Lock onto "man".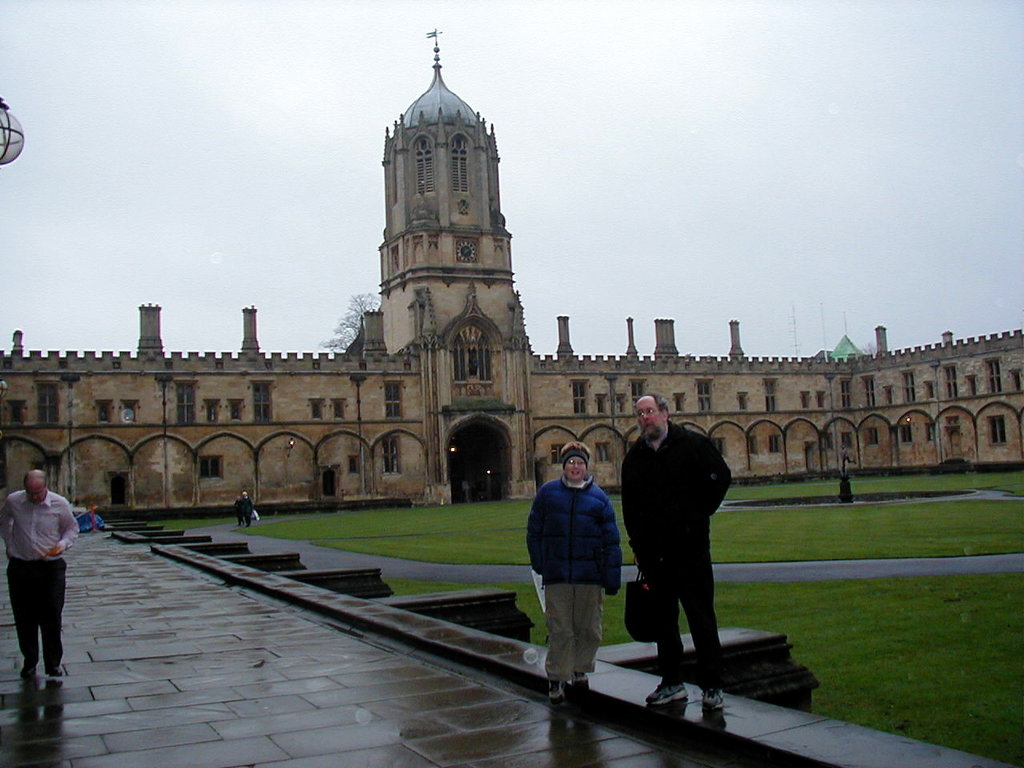
Locked: crop(624, 408, 742, 695).
